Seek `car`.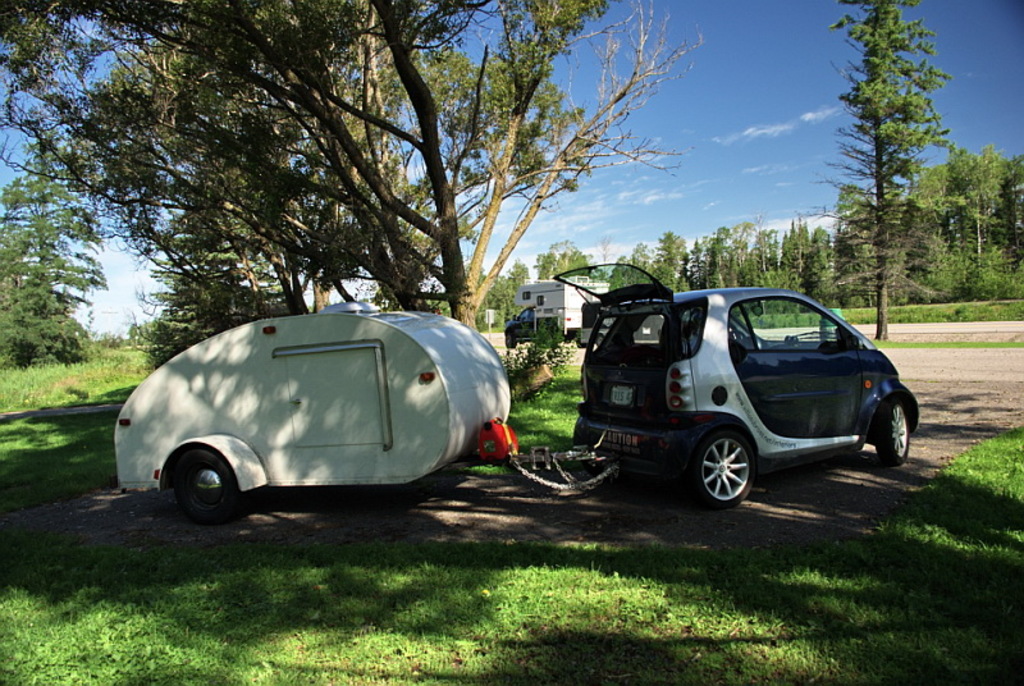
(left=596, top=330, right=608, bottom=344).
